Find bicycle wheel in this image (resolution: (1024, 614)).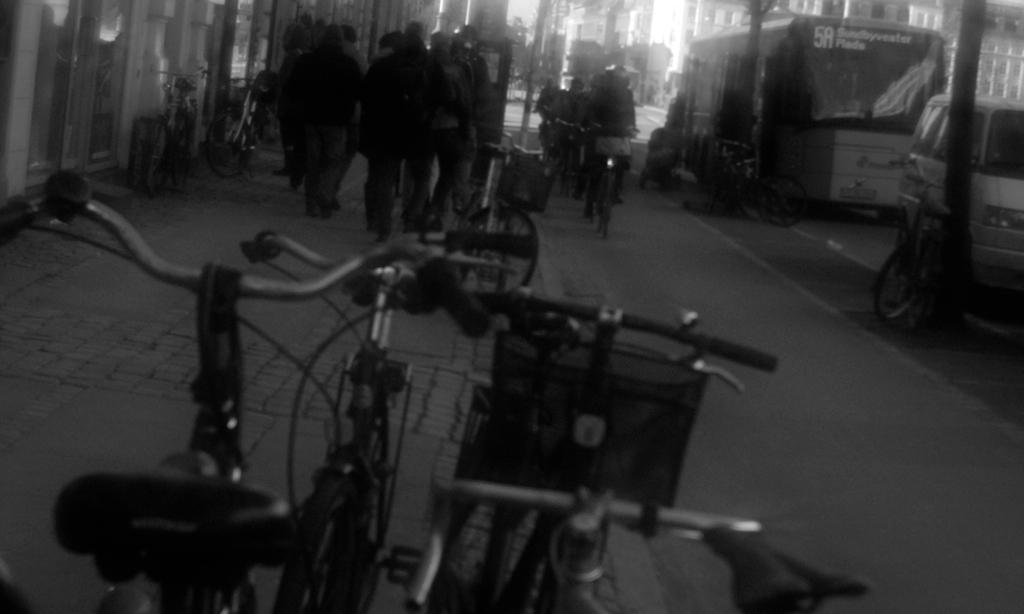
Rect(322, 363, 403, 613).
